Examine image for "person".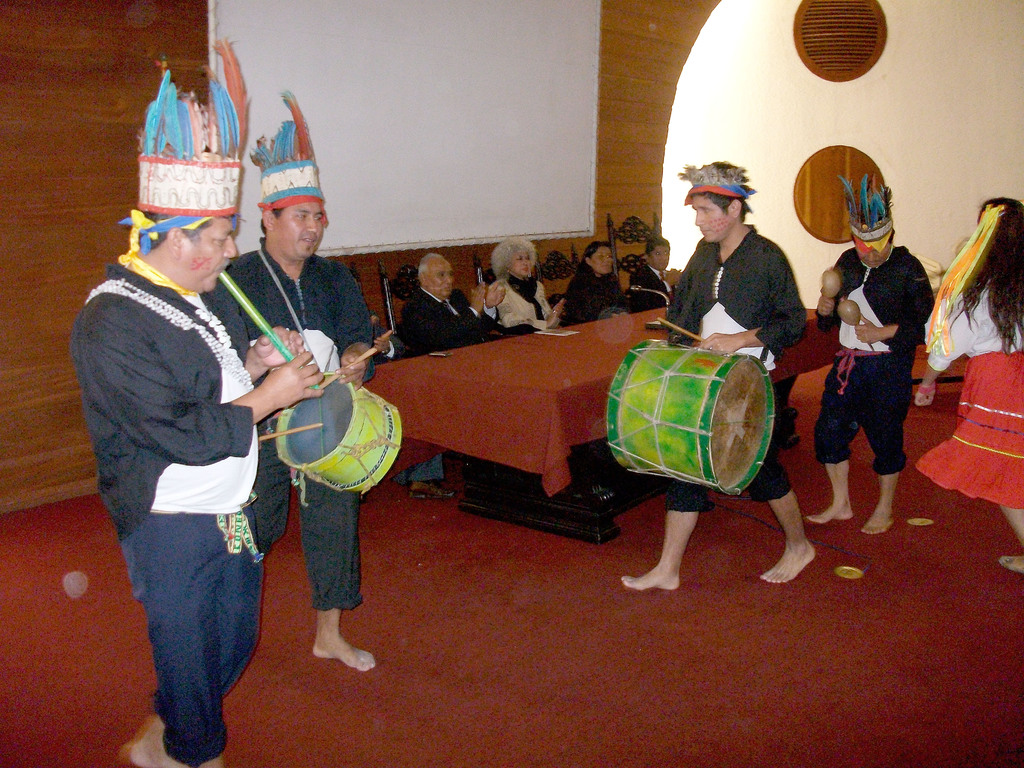
Examination result: bbox=(402, 252, 509, 351).
